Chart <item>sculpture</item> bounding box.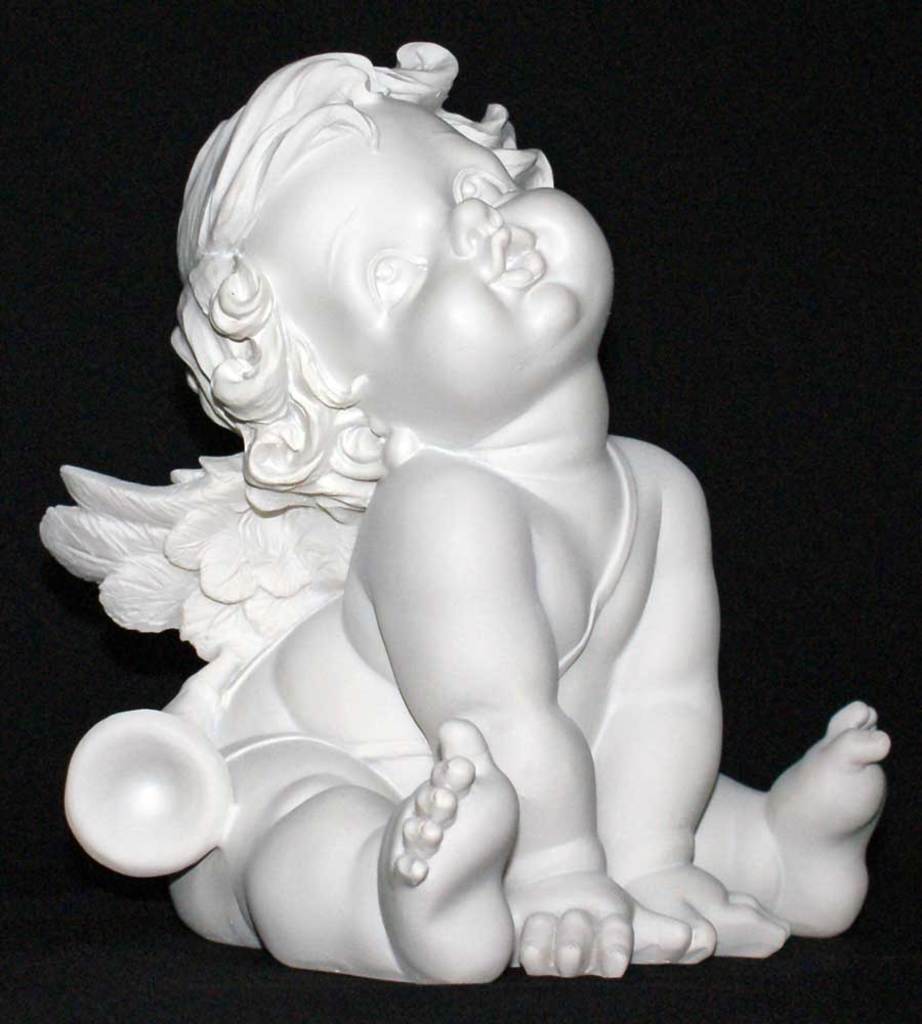
Charted: {"left": 38, "top": 37, "right": 894, "bottom": 989}.
